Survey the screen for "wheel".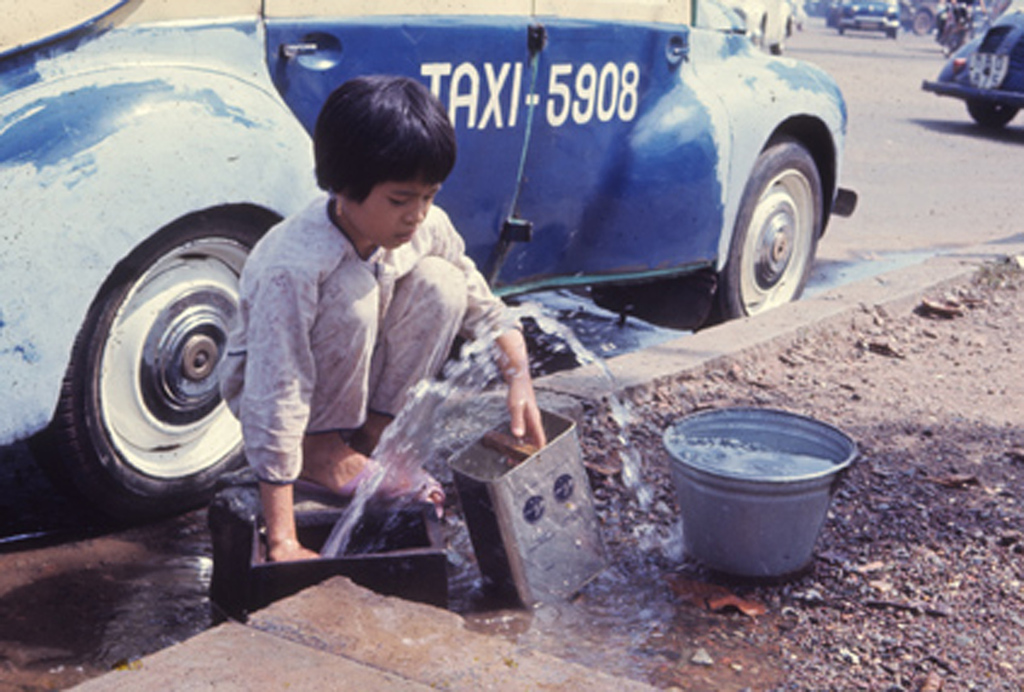
Survey found: [68, 208, 249, 512].
